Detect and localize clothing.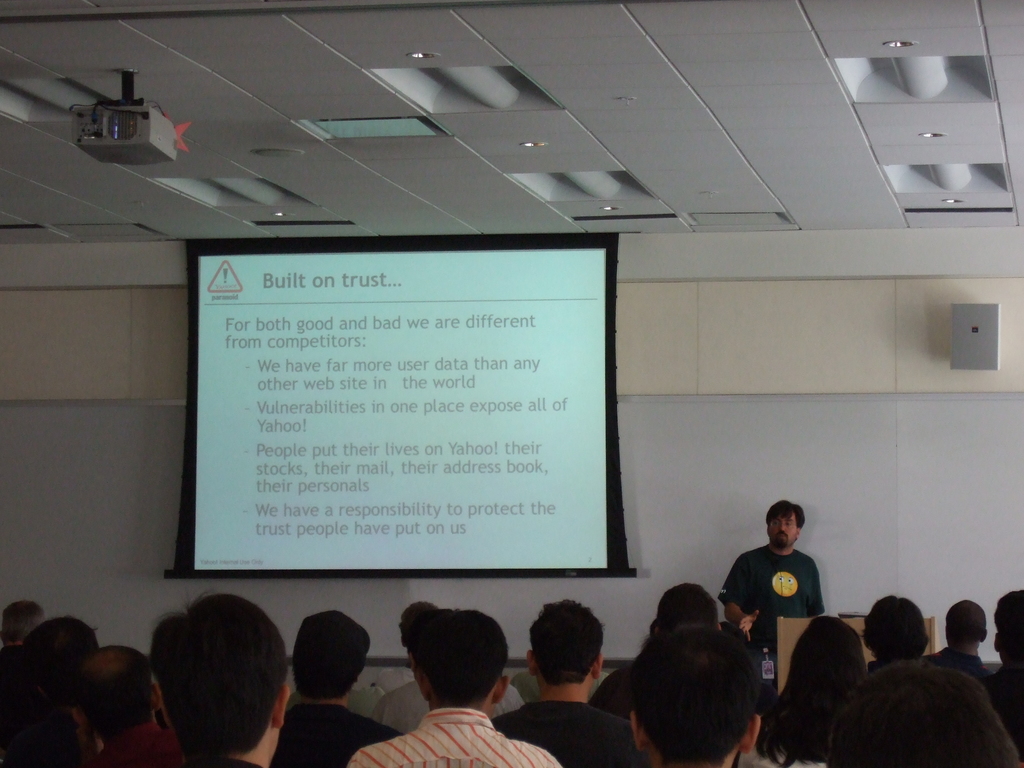
Localized at detection(351, 707, 557, 767).
